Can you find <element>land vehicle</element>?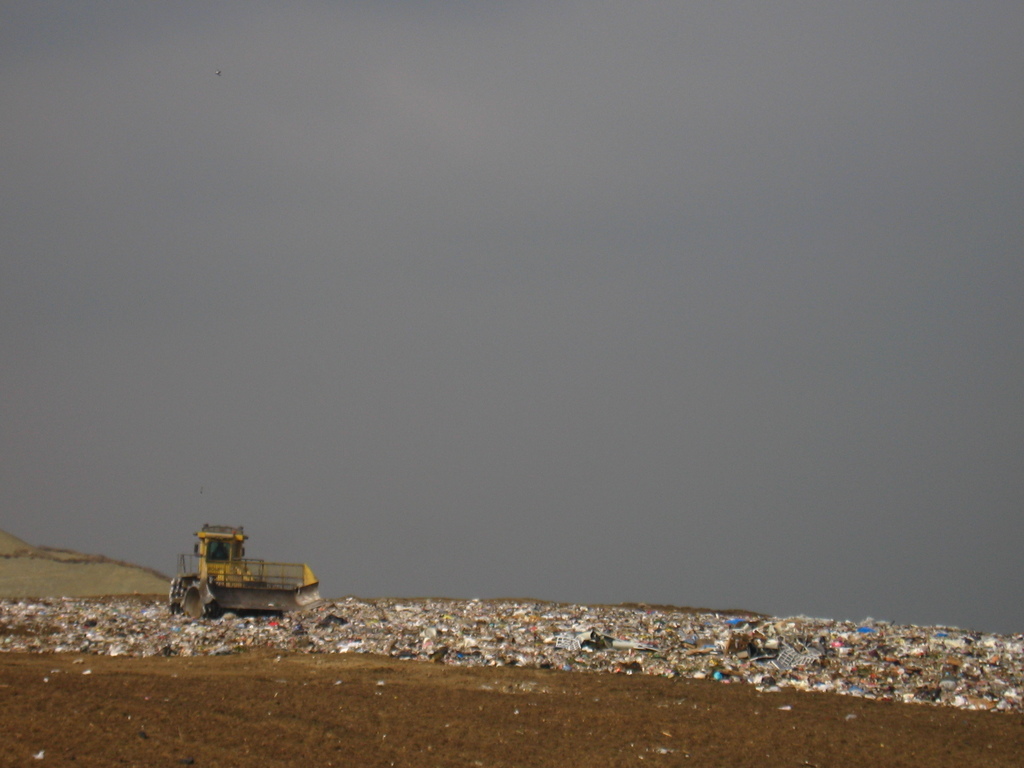
Yes, bounding box: left=175, top=537, right=314, bottom=621.
